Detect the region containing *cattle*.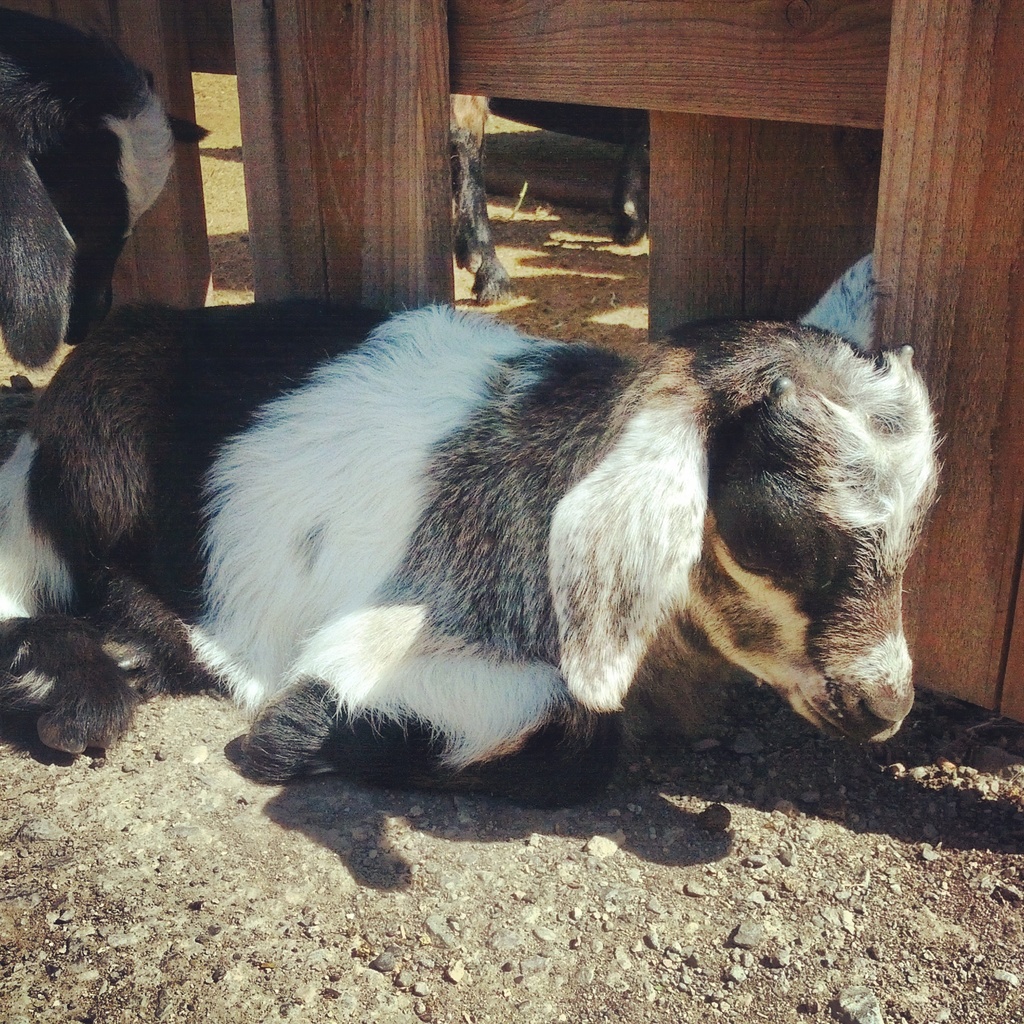
rect(0, 321, 947, 809).
